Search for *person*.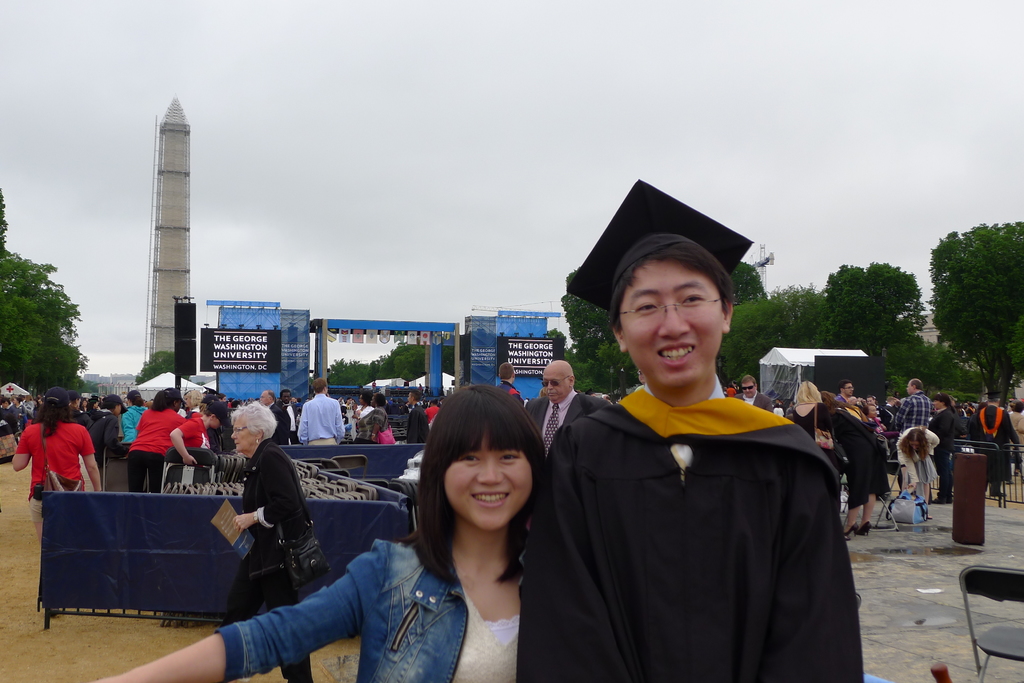
Found at bbox(234, 399, 324, 682).
